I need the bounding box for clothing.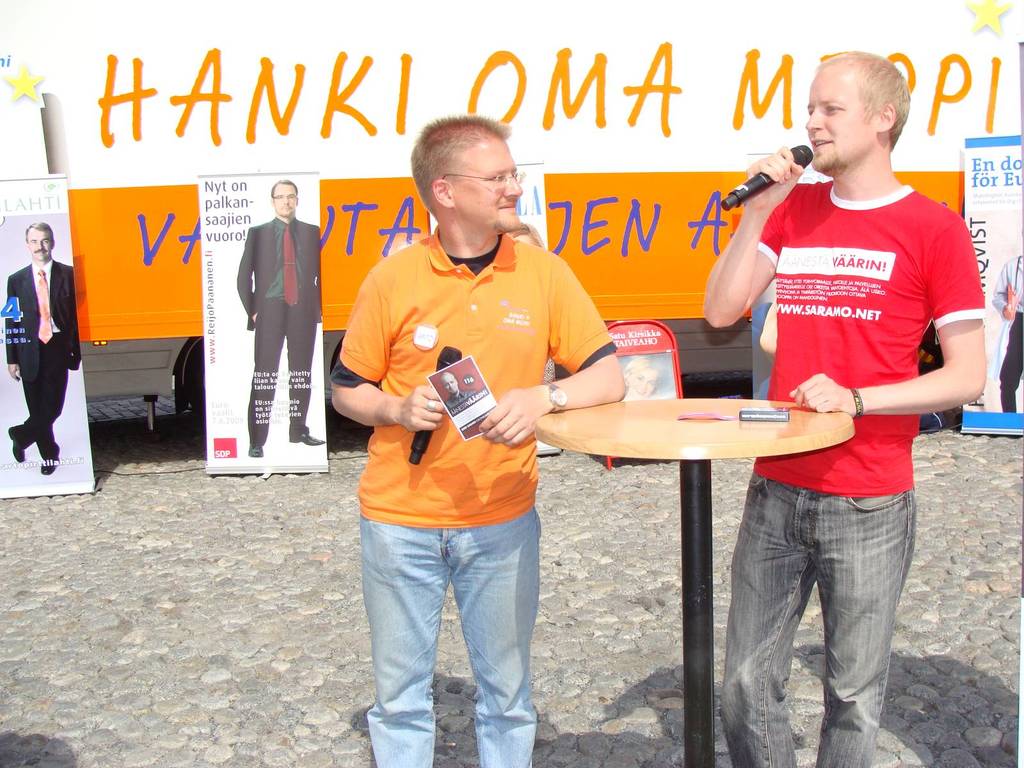
Here it is: 237 216 319 449.
